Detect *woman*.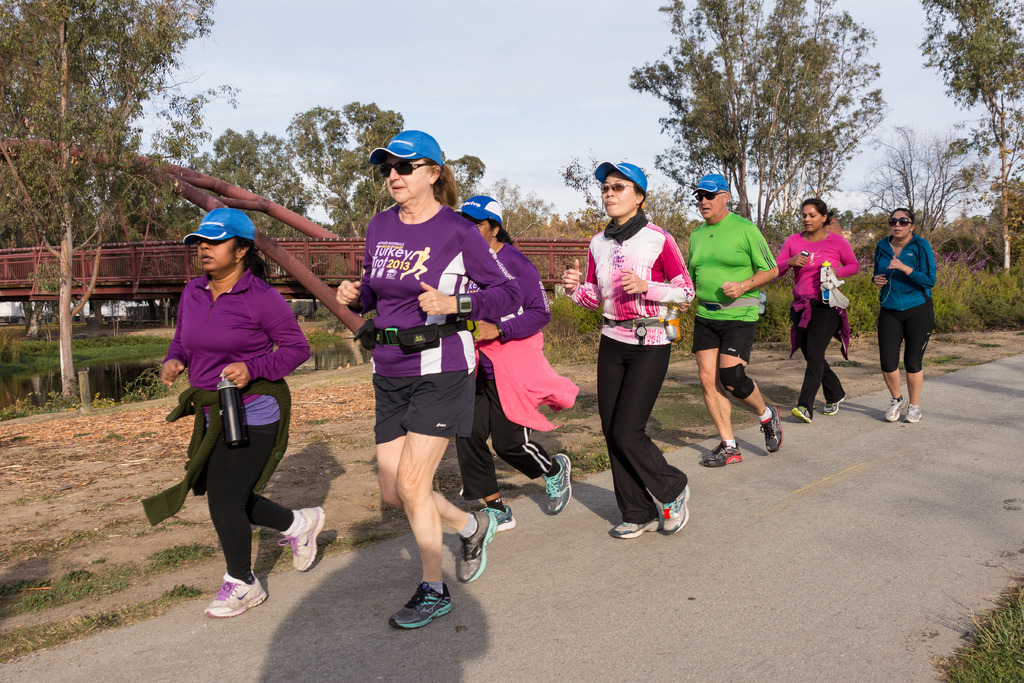
Detected at box=[685, 165, 789, 470].
